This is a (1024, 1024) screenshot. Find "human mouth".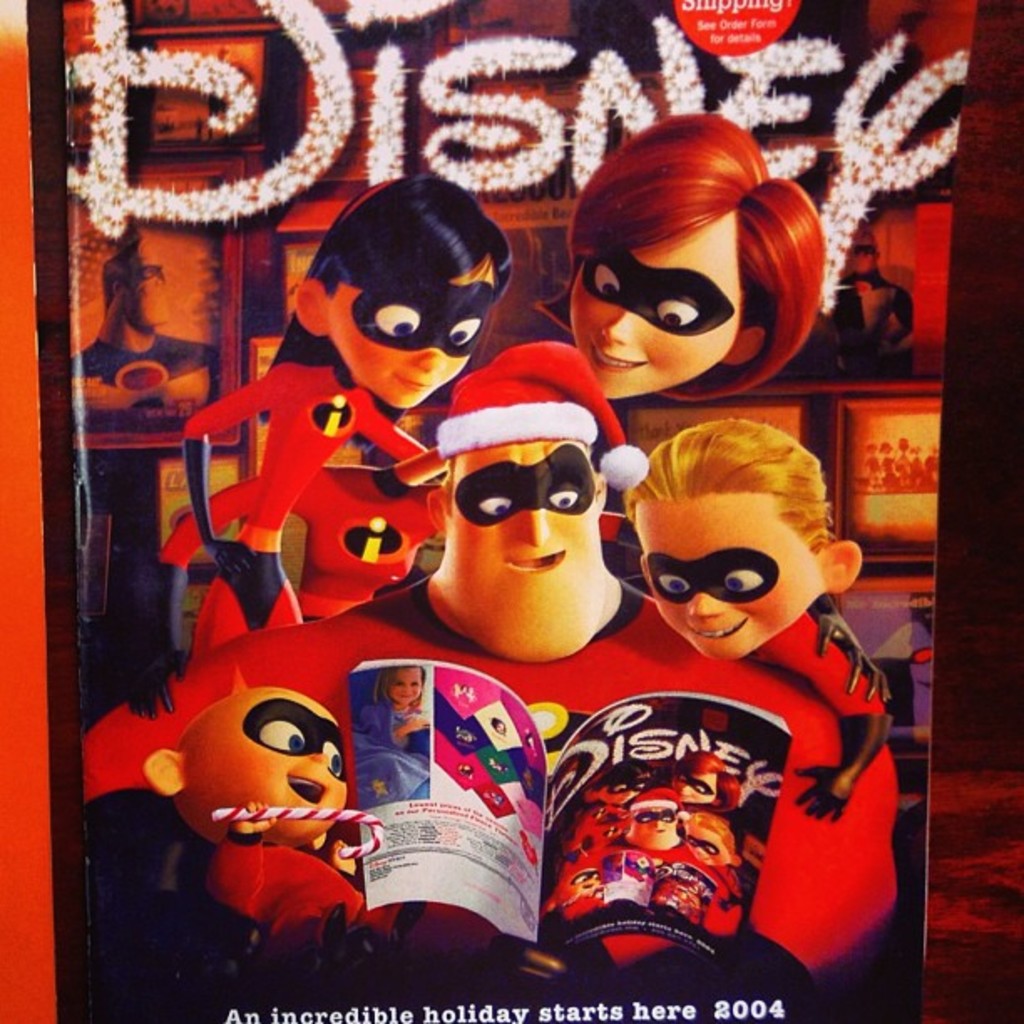
Bounding box: crop(507, 549, 569, 576).
